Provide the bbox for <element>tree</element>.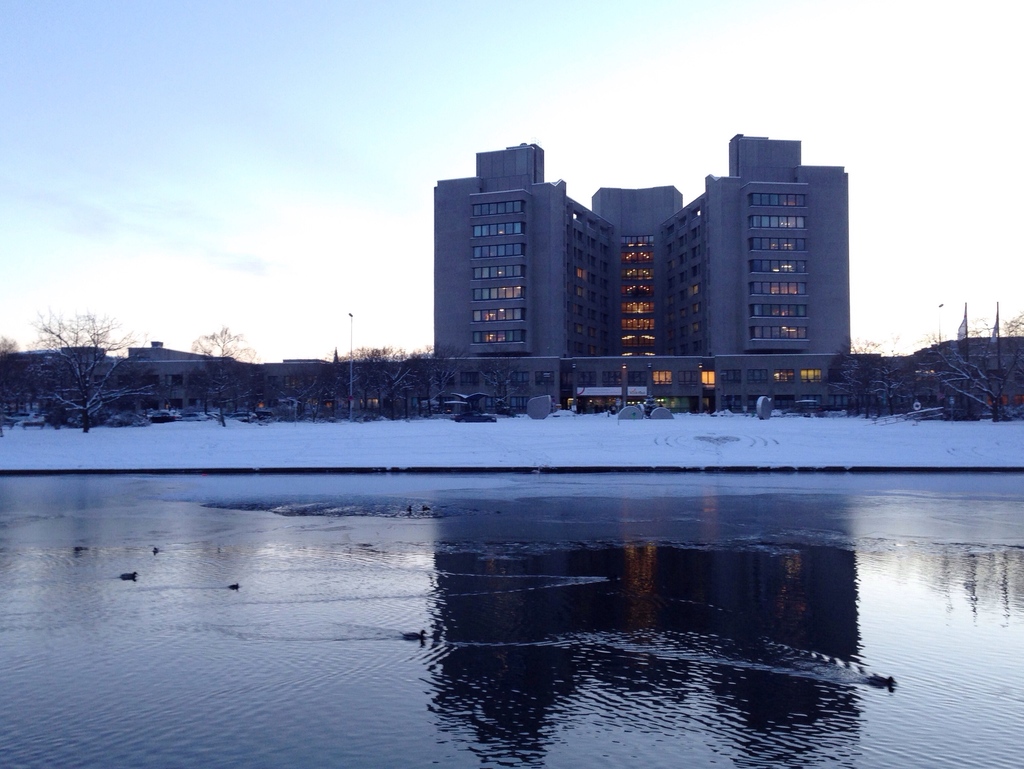
rect(341, 341, 414, 412).
